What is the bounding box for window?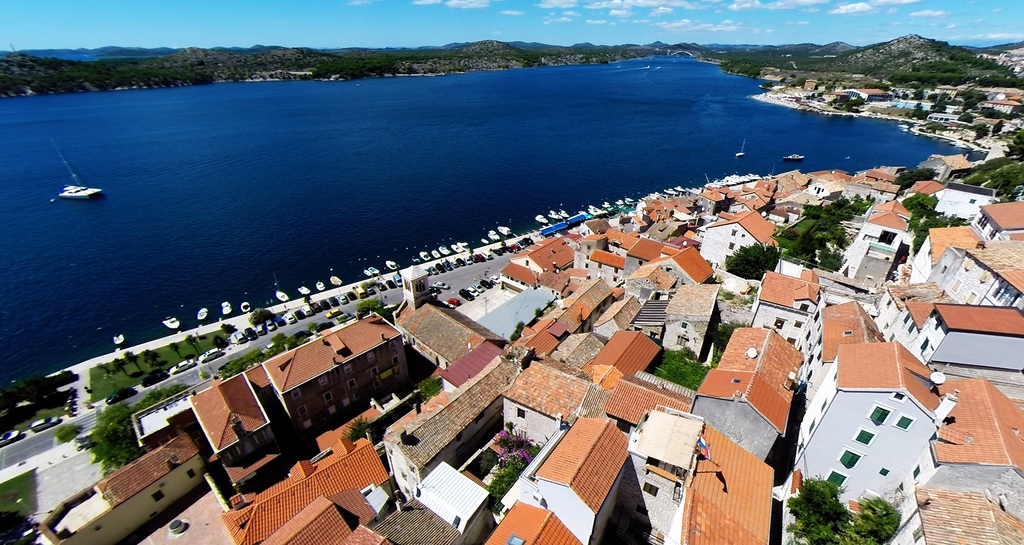
locate(635, 505, 650, 516).
